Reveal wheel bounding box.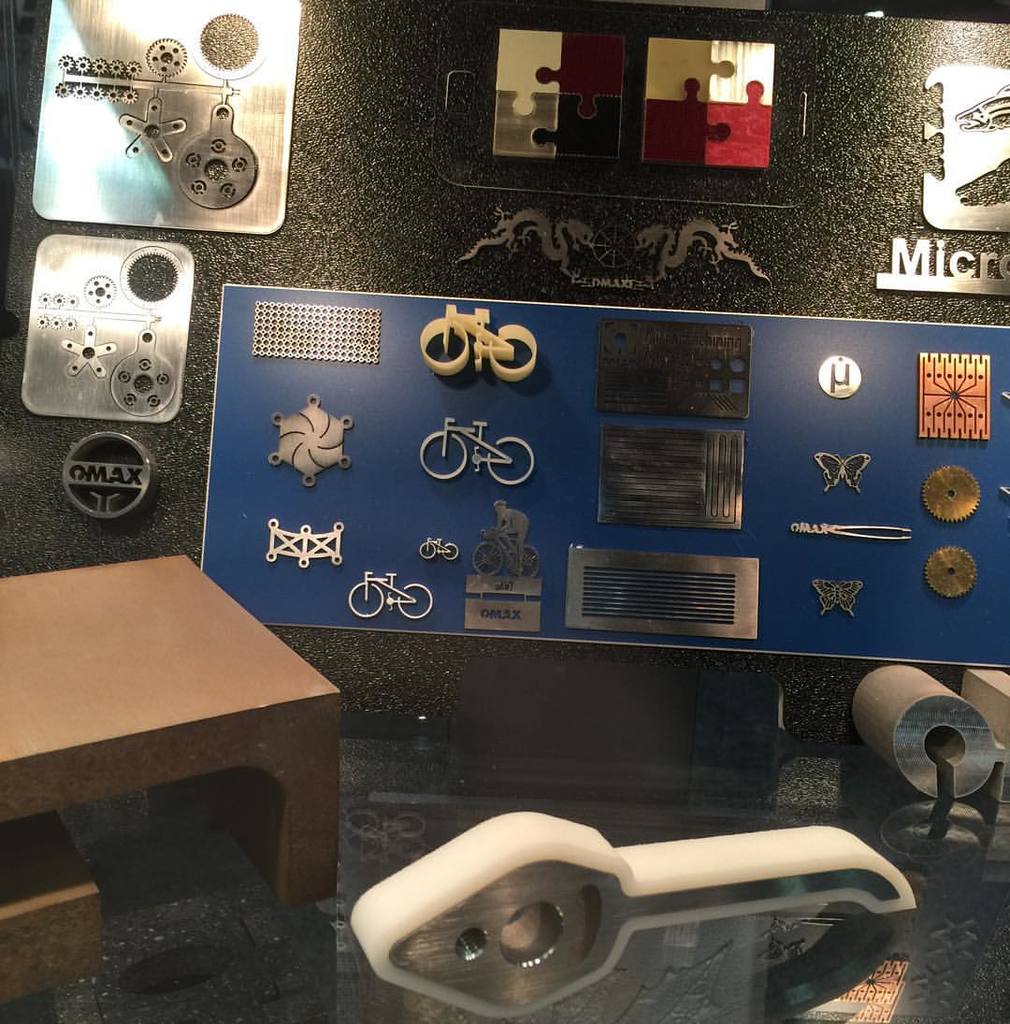
Revealed: [442,540,458,561].
